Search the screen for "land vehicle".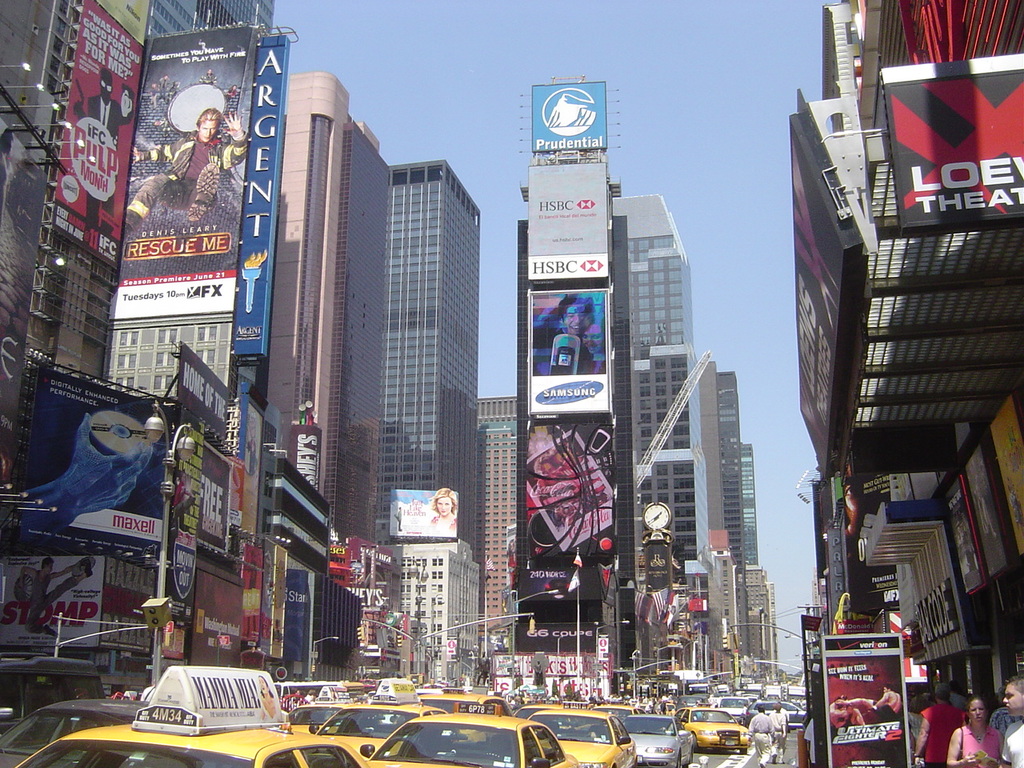
Found at locate(418, 693, 510, 713).
